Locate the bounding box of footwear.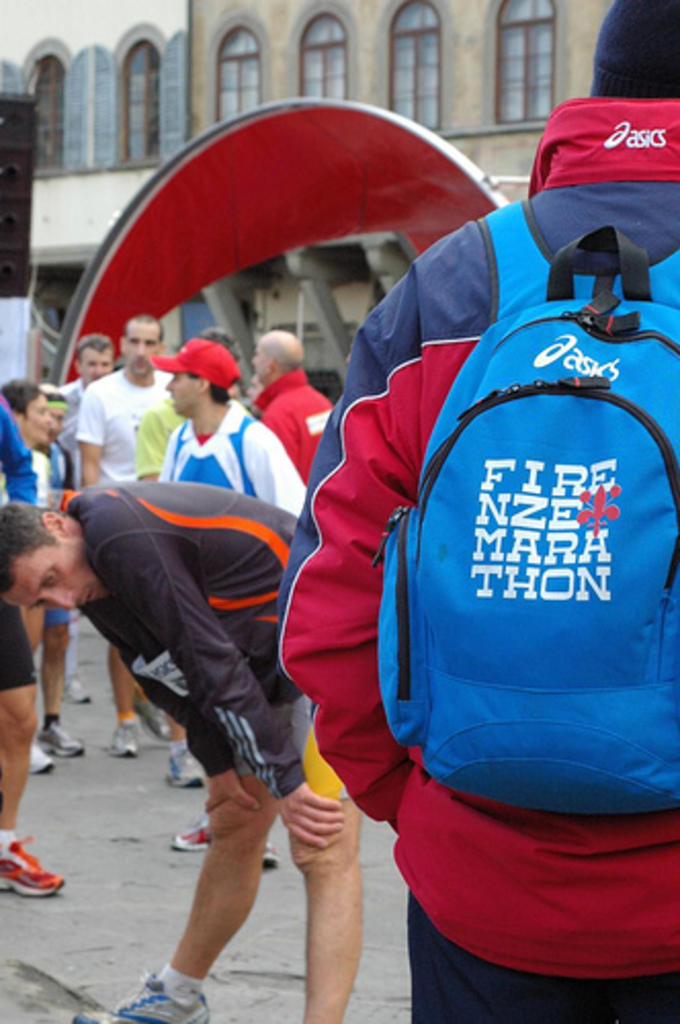
Bounding box: (x1=63, y1=965, x2=215, y2=1022).
